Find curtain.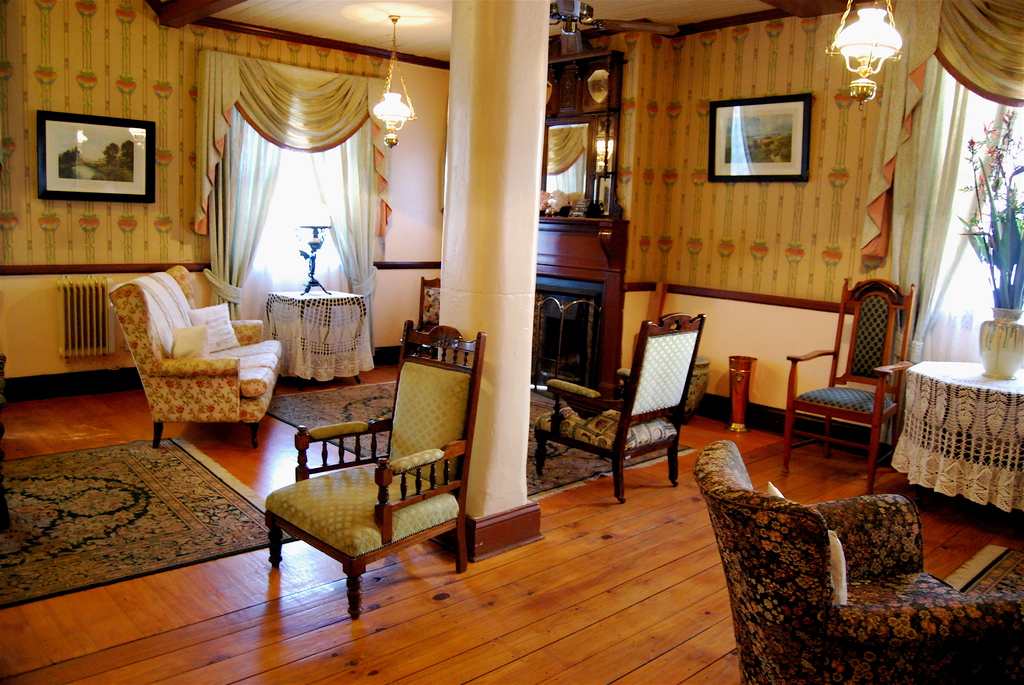
Rect(291, 71, 375, 379).
